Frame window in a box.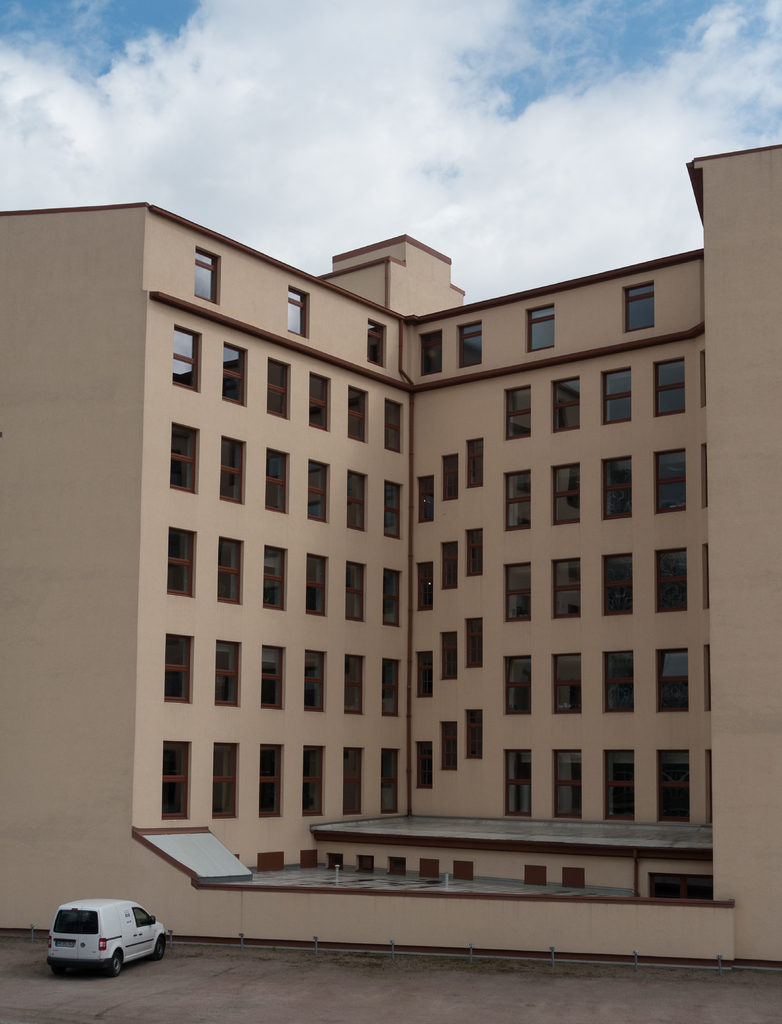
box(602, 550, 633, 613).
